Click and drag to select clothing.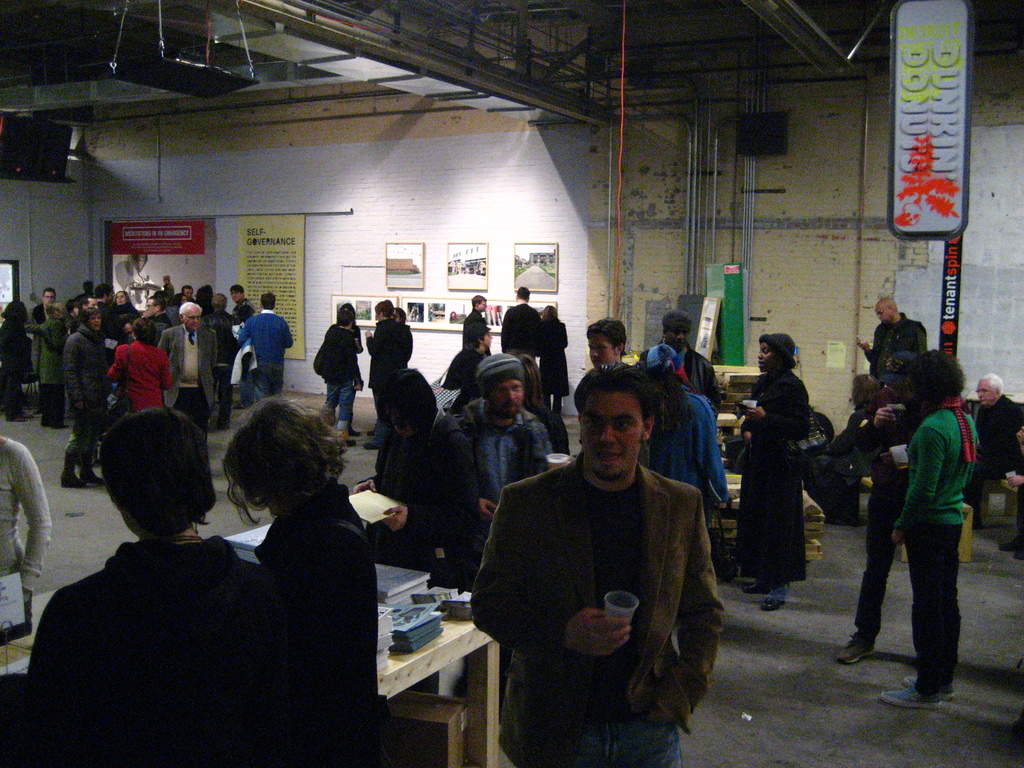
Selection: left=170, top=385, right=207, bottom=442.
